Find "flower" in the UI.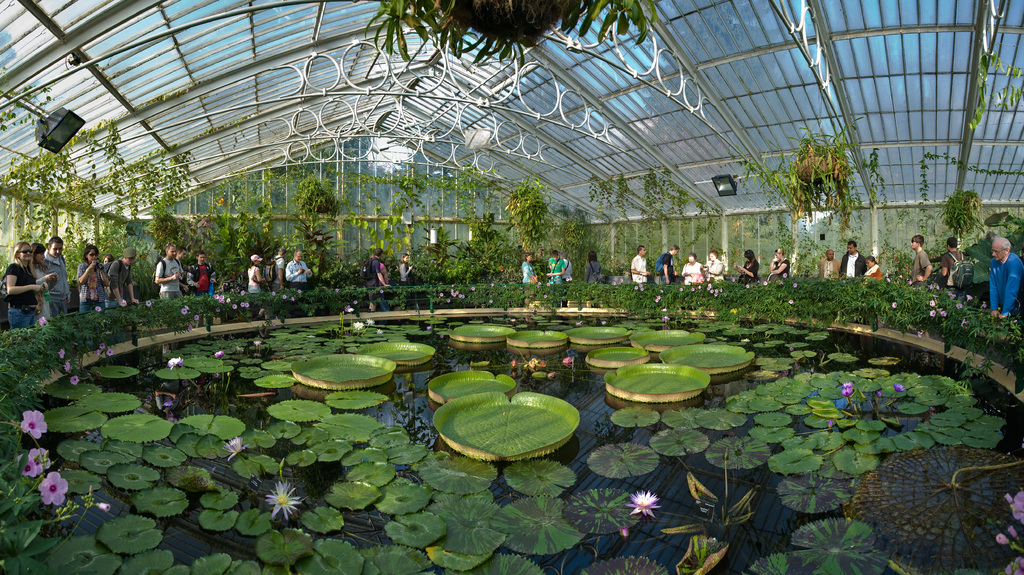
UI element at BBox(18, 453, 39, 479).
